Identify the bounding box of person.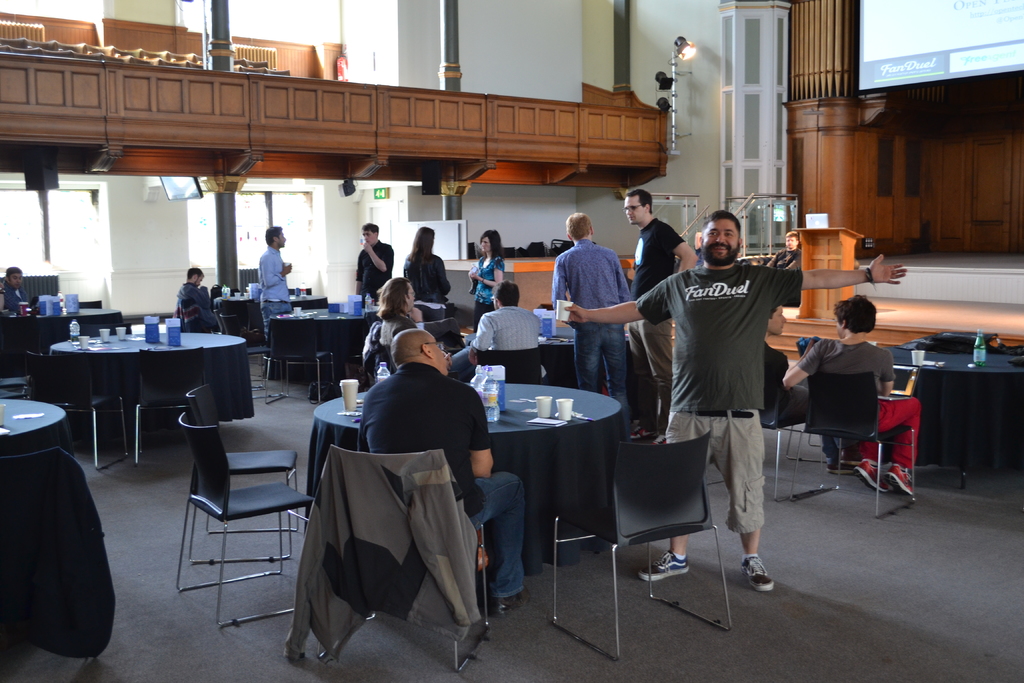
177,266,223,329.
